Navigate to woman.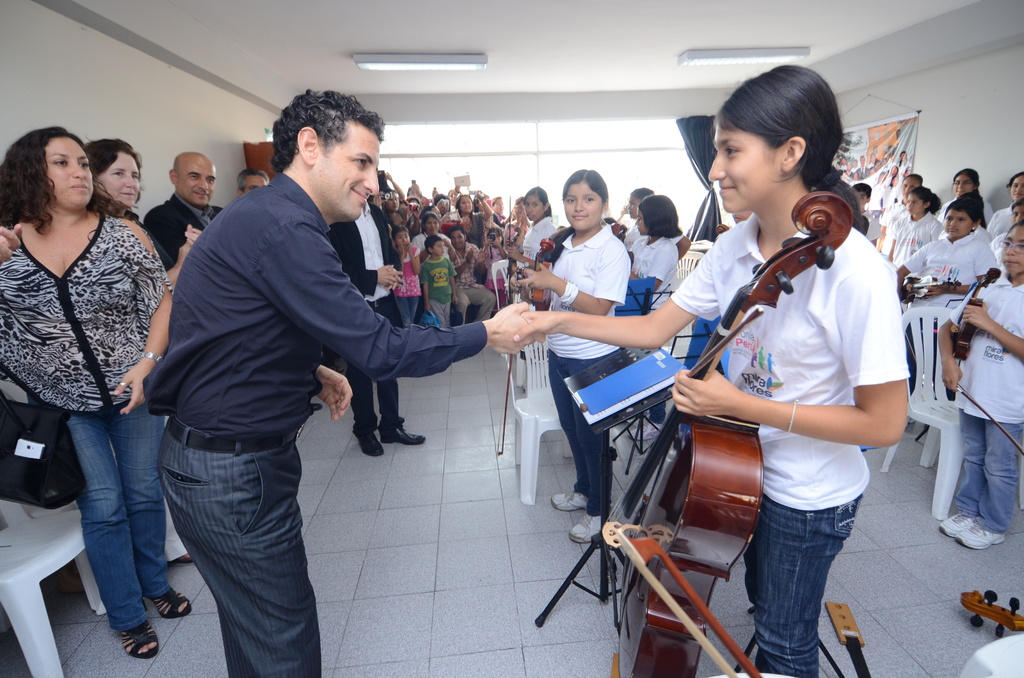
Navigation target: crop(450, 193, 495, 257).
